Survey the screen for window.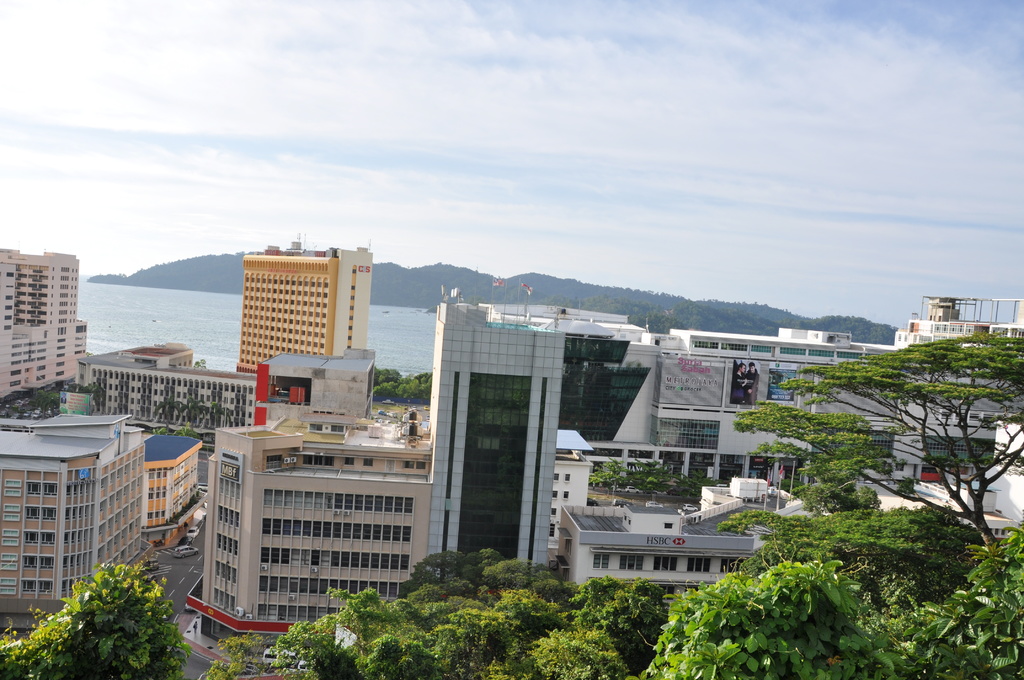
Survey found: detection(27, 482, 40, 496).
